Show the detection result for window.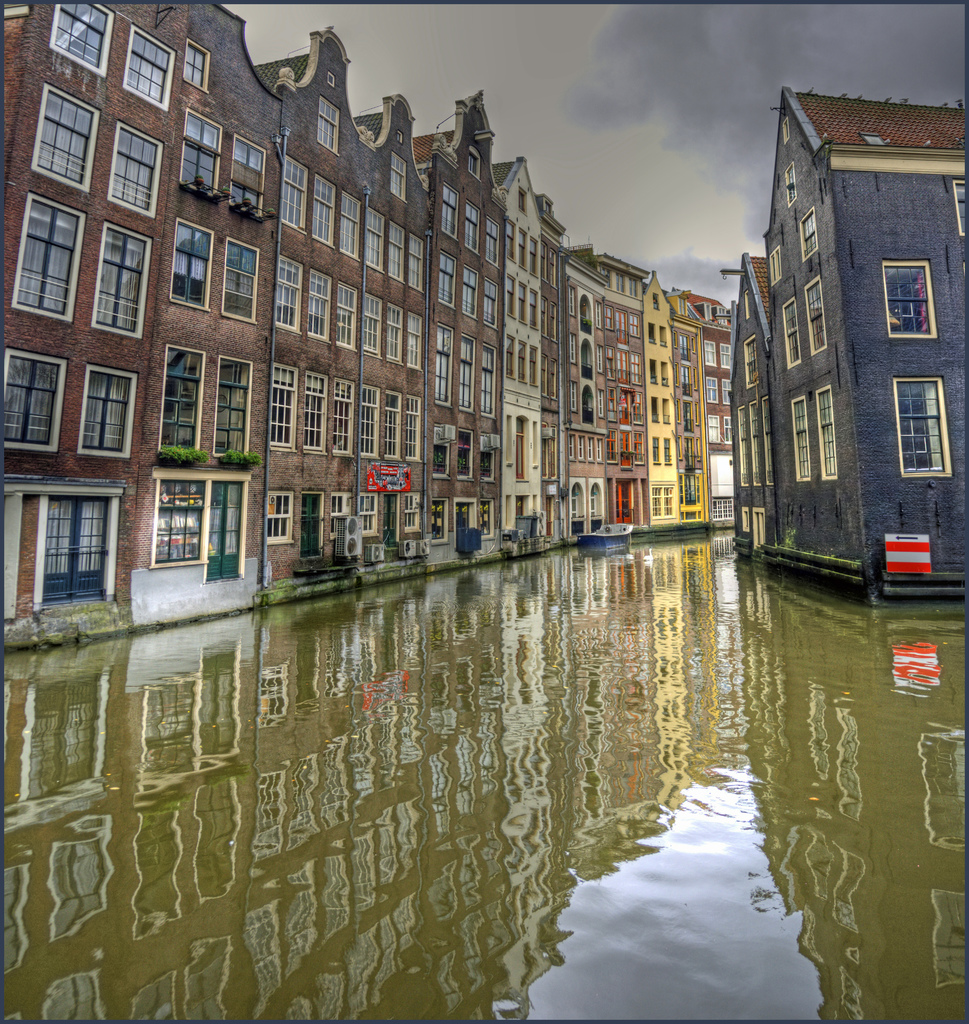
<region>485, 281, 501, 326</region>.
